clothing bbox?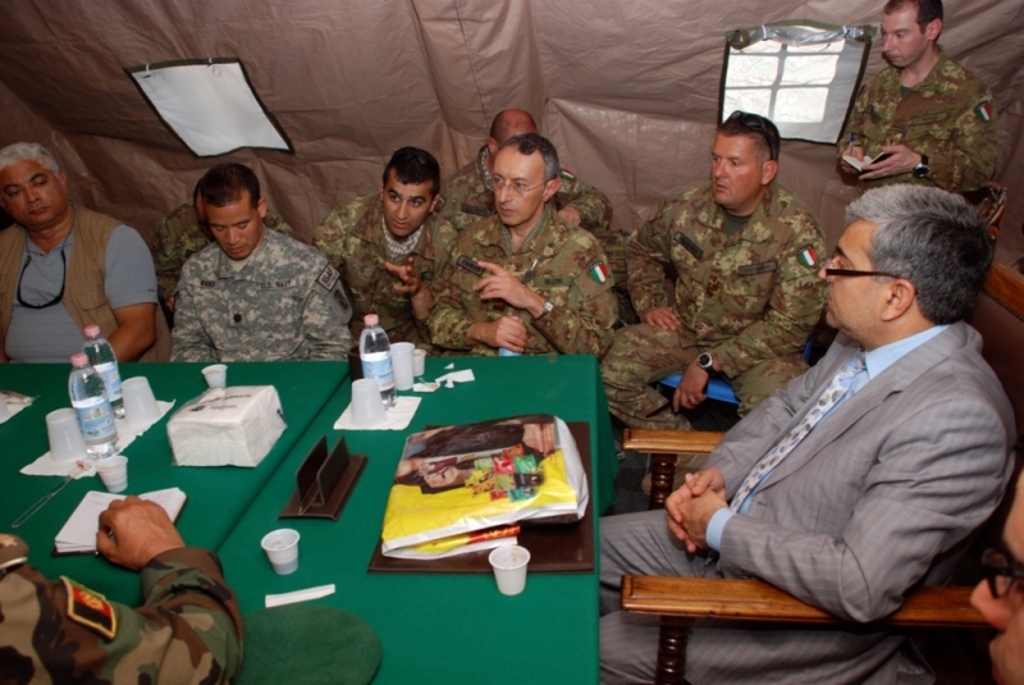
region(591, 312, 1012, 684)
